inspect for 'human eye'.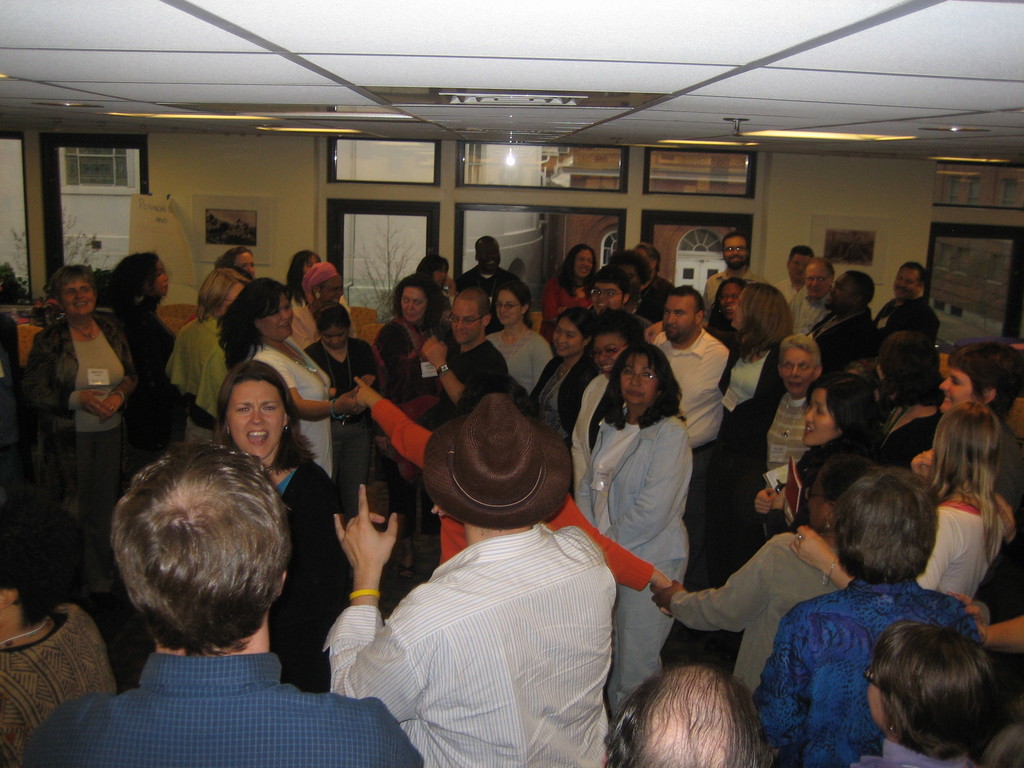
Inspection: (x1=664, y1=312, x2=669, y2=317).
